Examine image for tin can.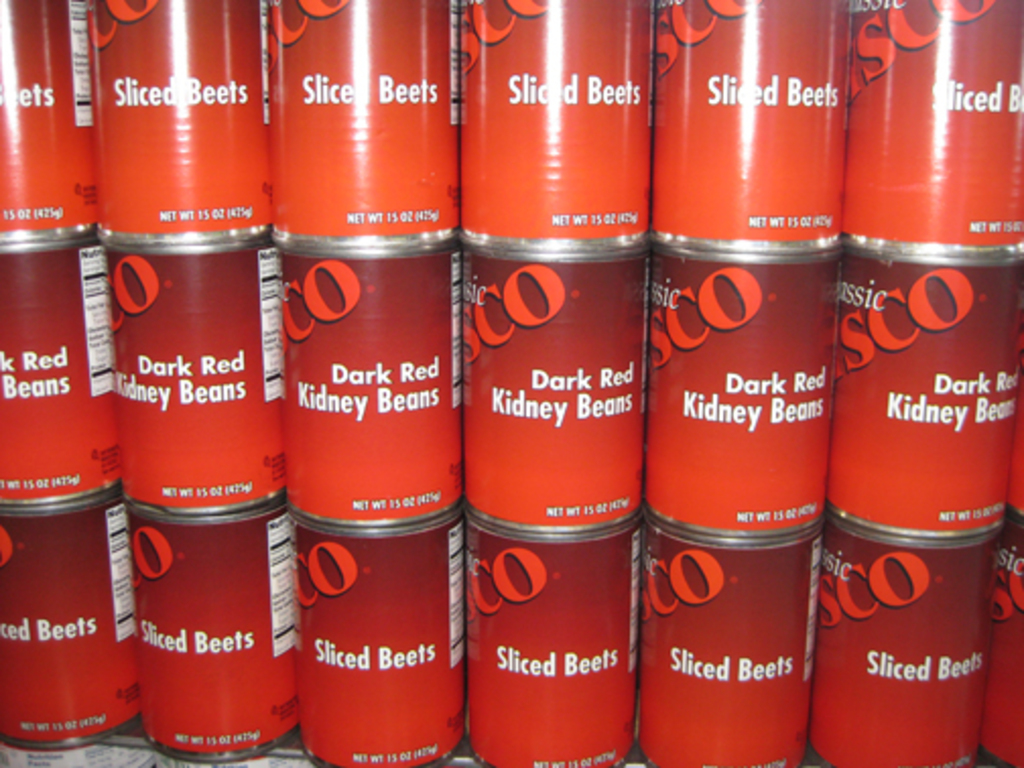
Examination result: l=648, t=256, r=837, b=553.
